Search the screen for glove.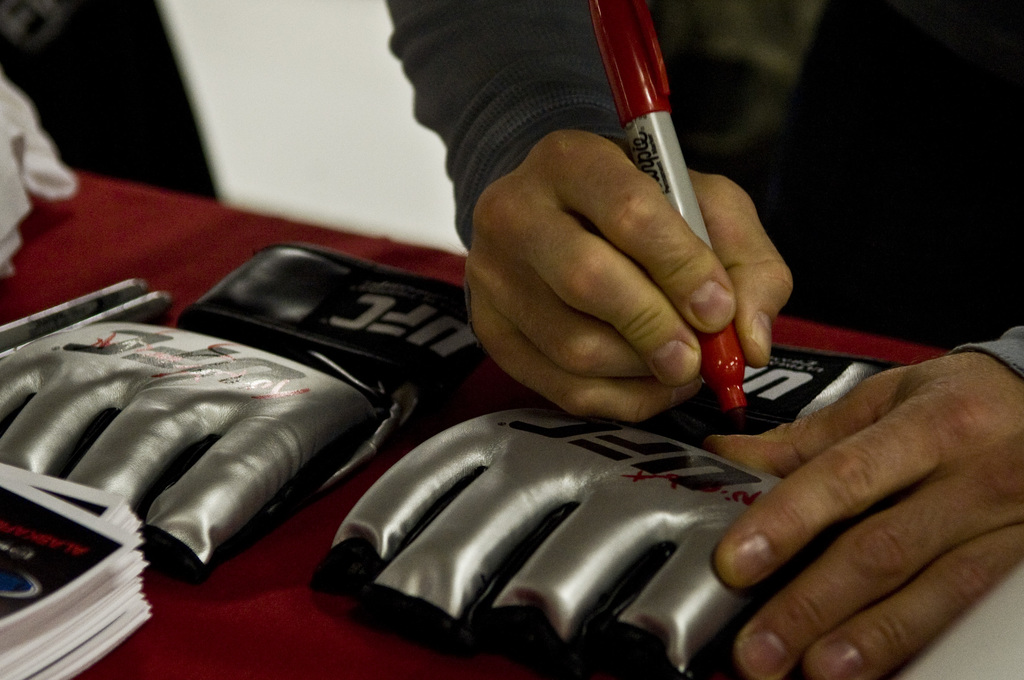
Found at Rect(0, 240, 487, 585).
